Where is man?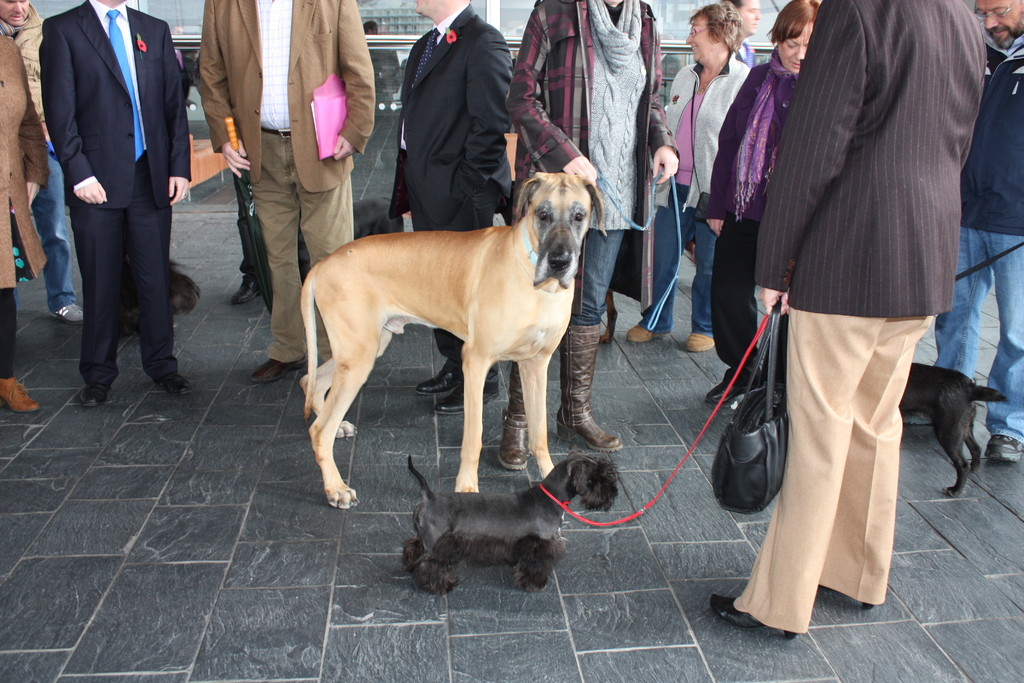
[198,0,376,382].
